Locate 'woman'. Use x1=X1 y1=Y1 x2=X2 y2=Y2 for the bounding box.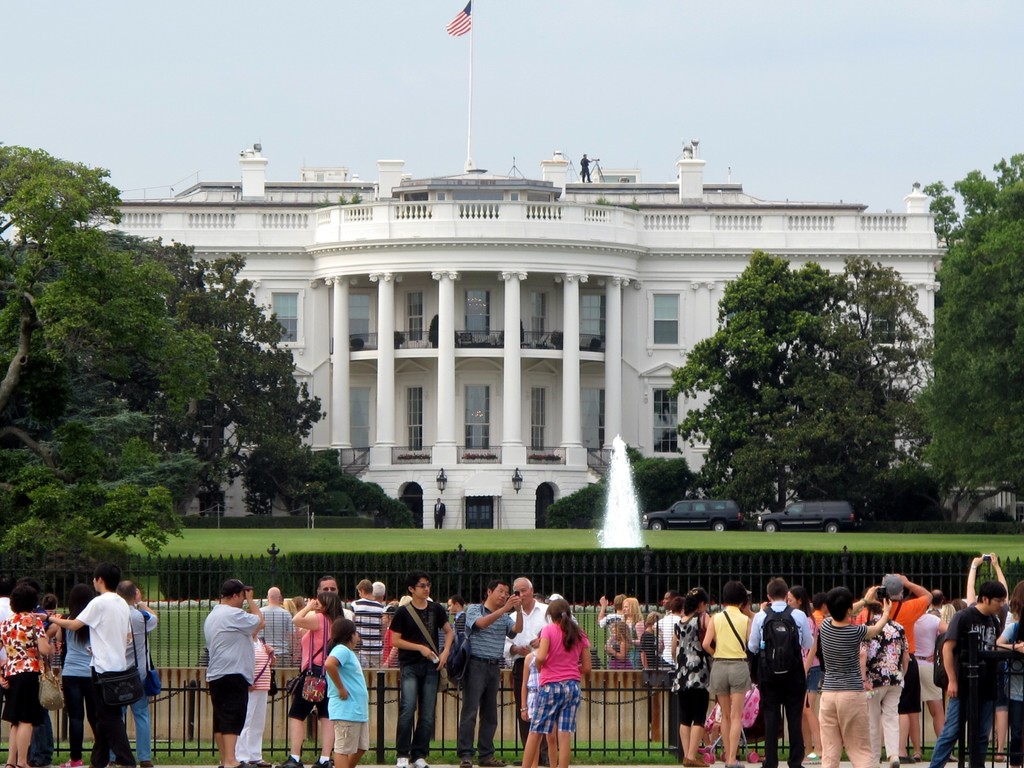
x1=271 y1=591 x2=345 y2=767.
